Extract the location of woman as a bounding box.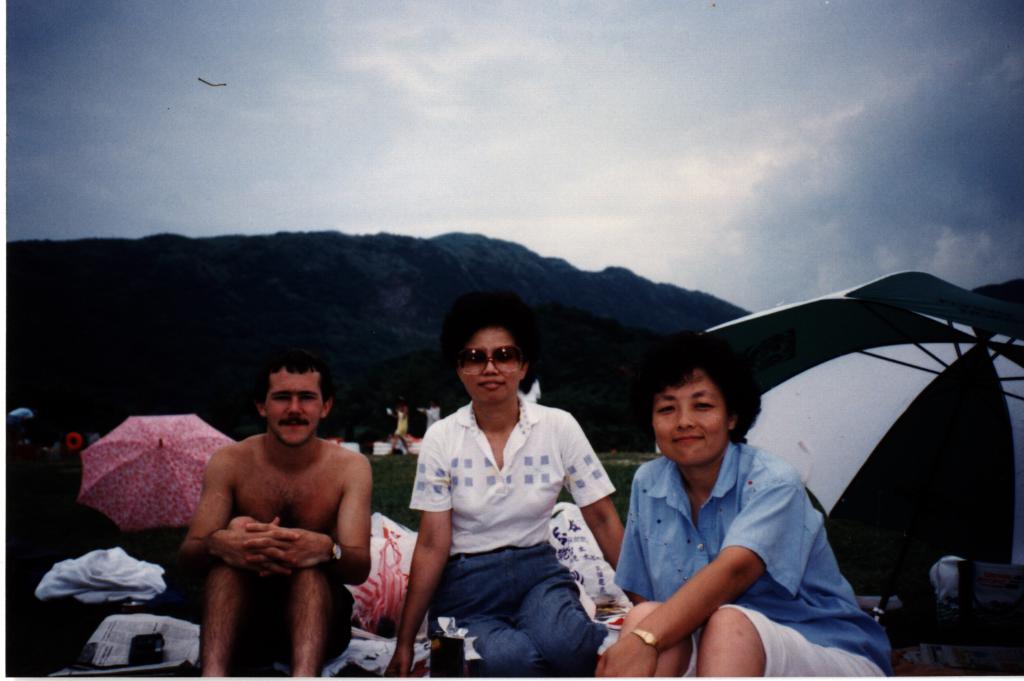
[left=593, top=331, right=889, bottom=676].
